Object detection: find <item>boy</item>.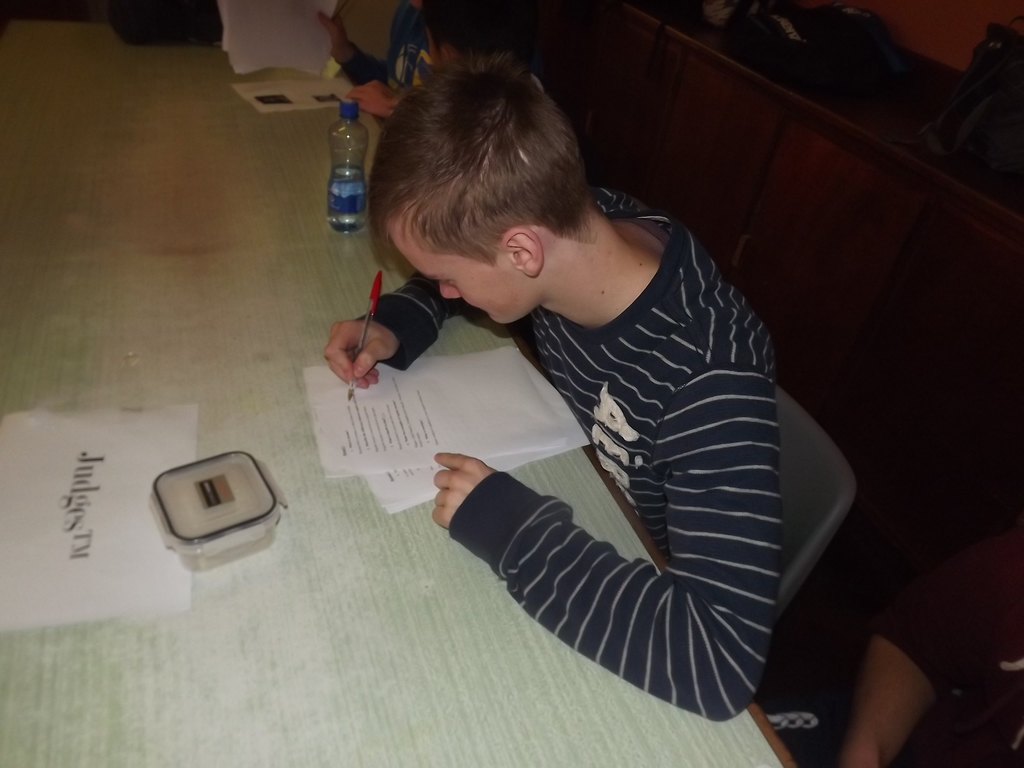
left=308, top=60, right=850, bottom=718.
